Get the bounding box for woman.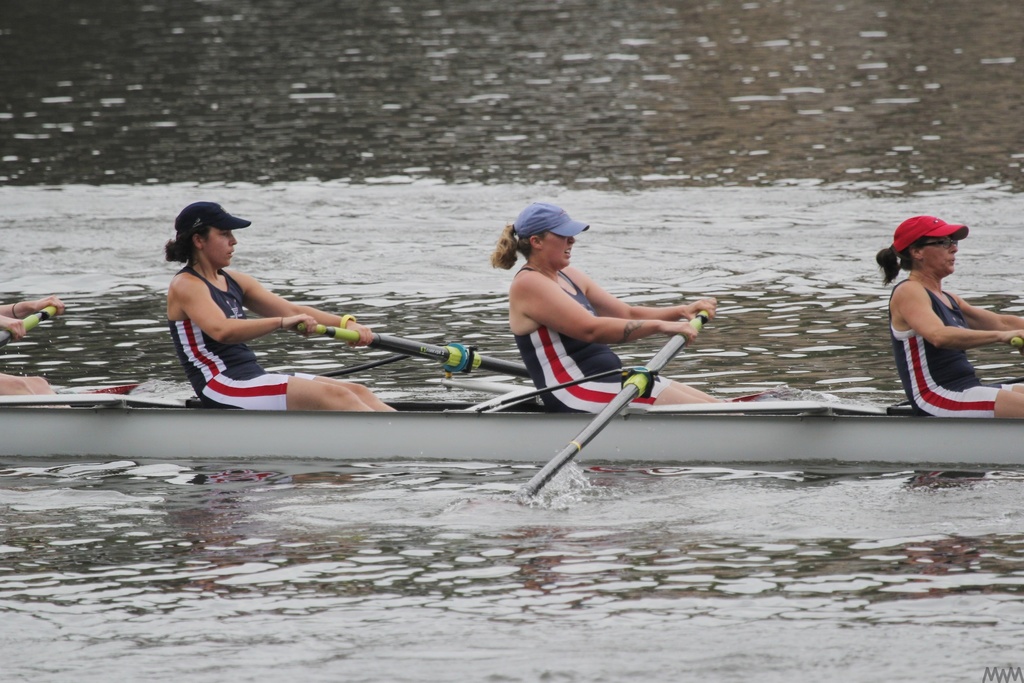
locate(877, 216, 1022, 416).
